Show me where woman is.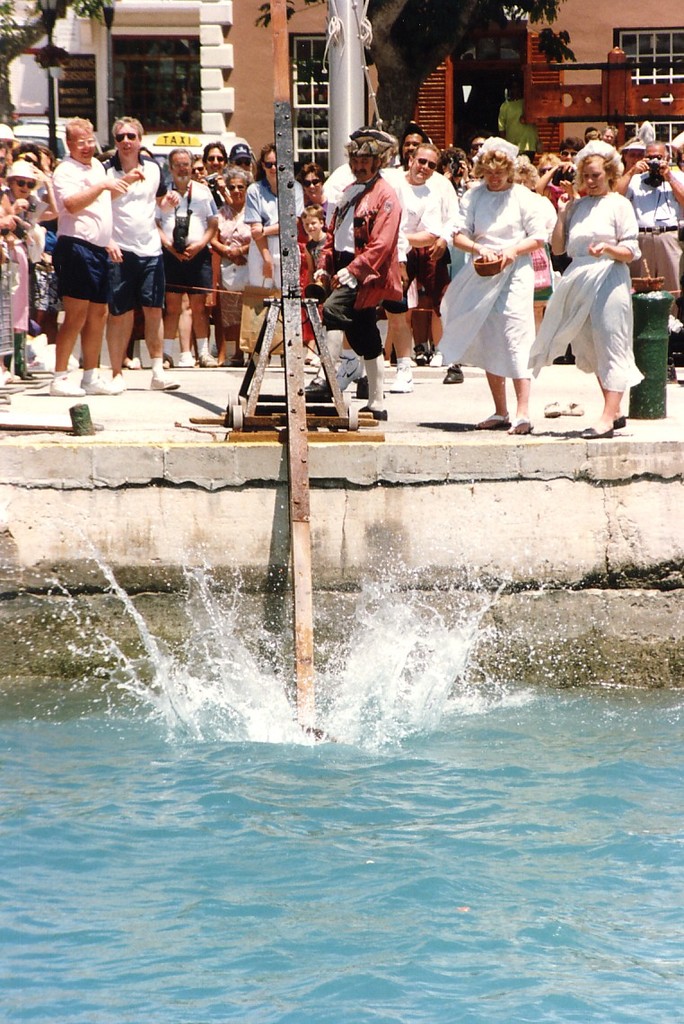
woman is at [left=513, top=162, right=552, bottom=364].
